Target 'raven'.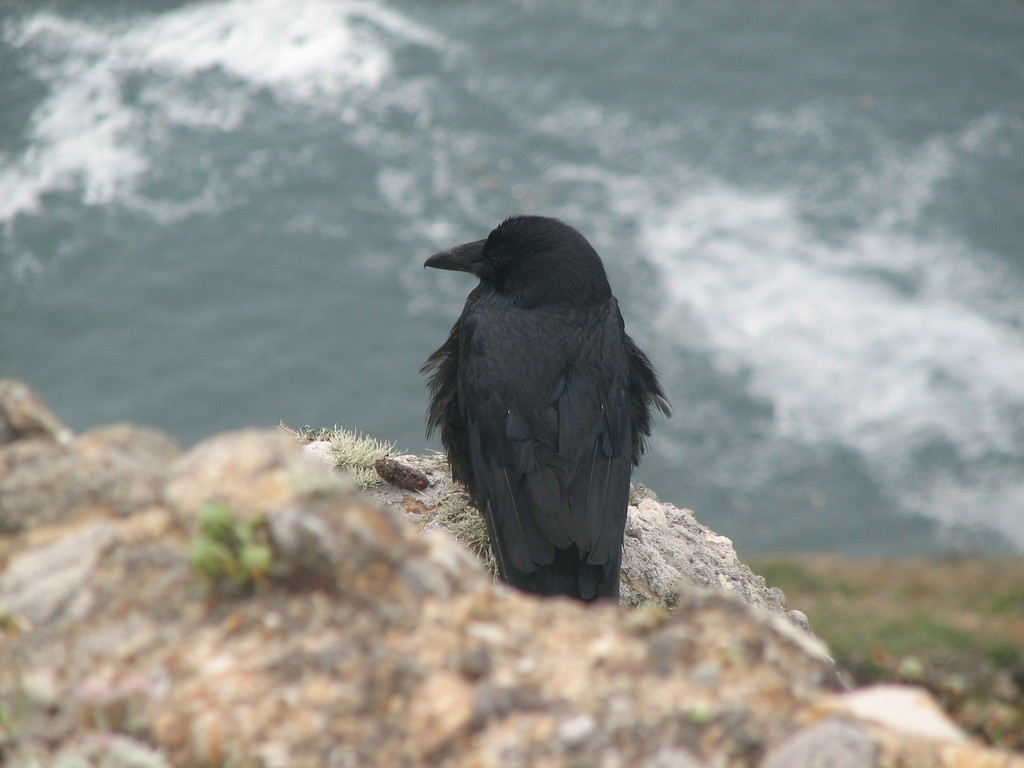
Target region: rect(408, 205, 662, 609).
